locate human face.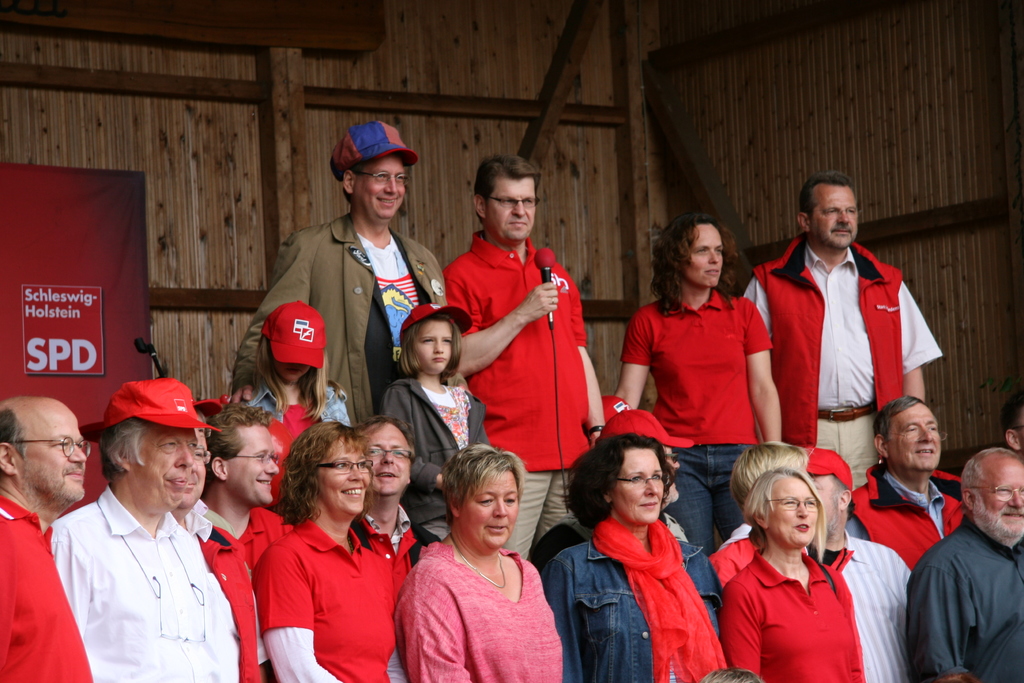
Bounding box: BBox(188, 438, 204, 496).
